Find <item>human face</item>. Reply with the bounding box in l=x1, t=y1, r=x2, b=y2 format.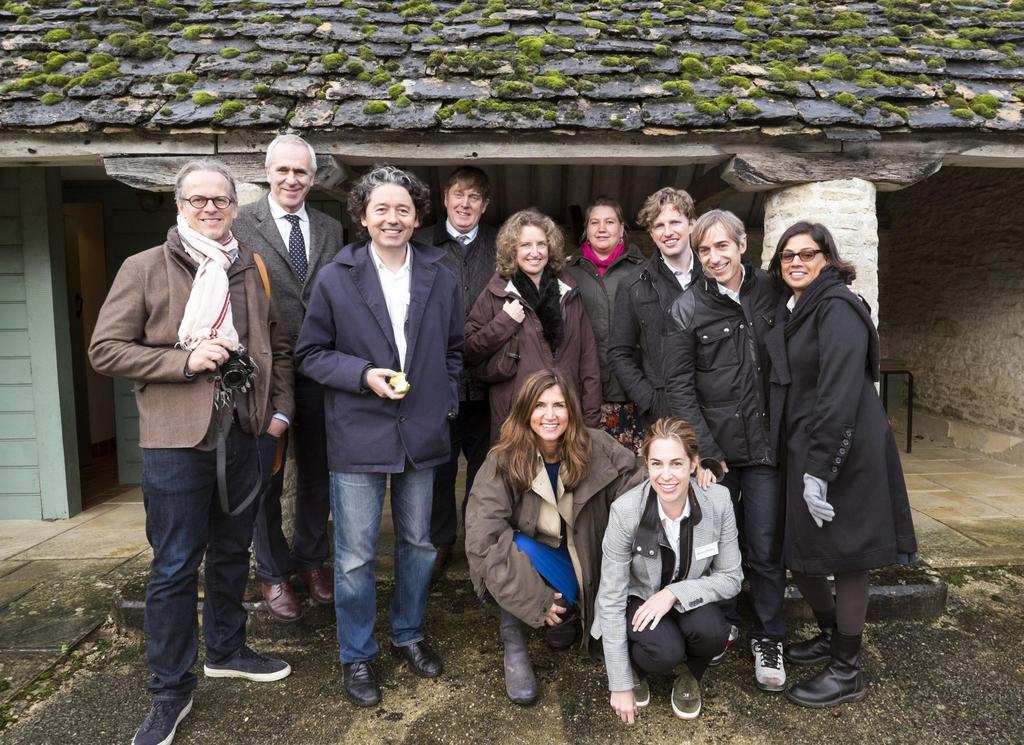
l=649, t=204, r=686, b=256.
